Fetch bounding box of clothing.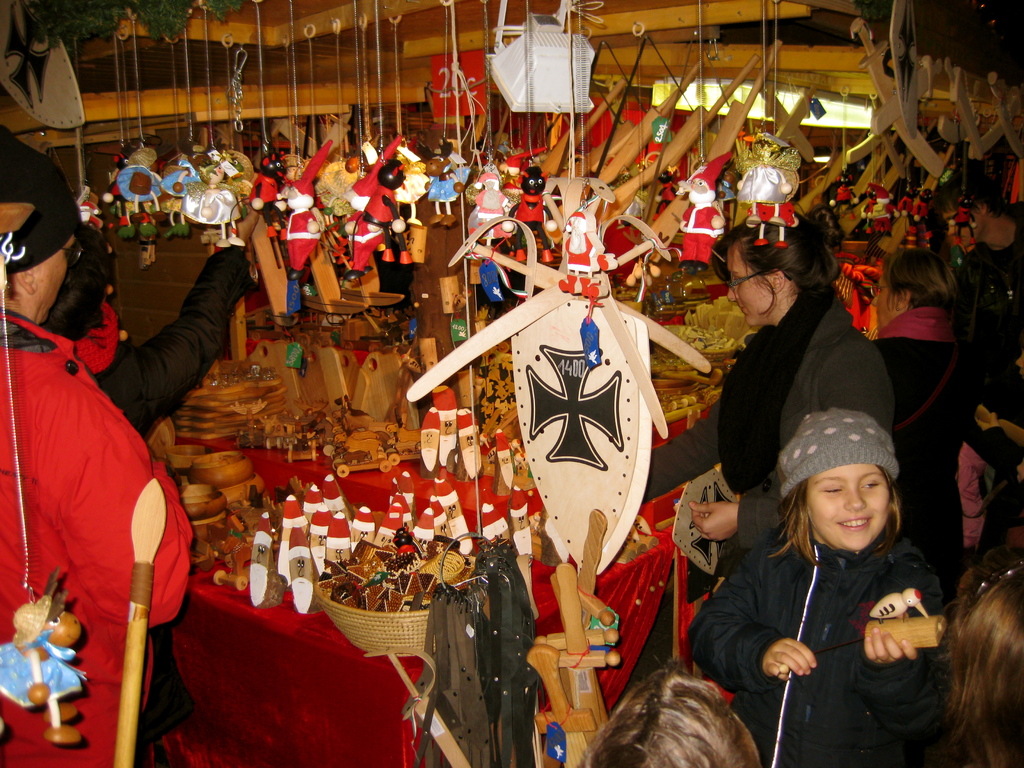
Bbox: bbox(639, 283, 906, 563).
